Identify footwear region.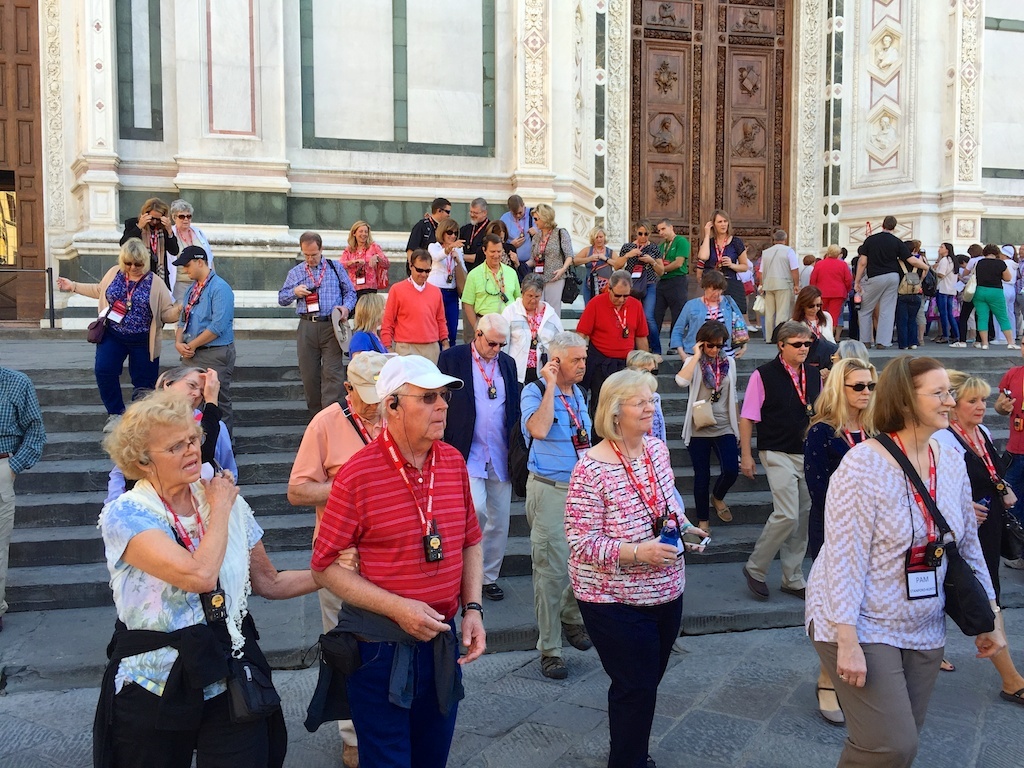
Region: detection(977, 338, 986, 350).
